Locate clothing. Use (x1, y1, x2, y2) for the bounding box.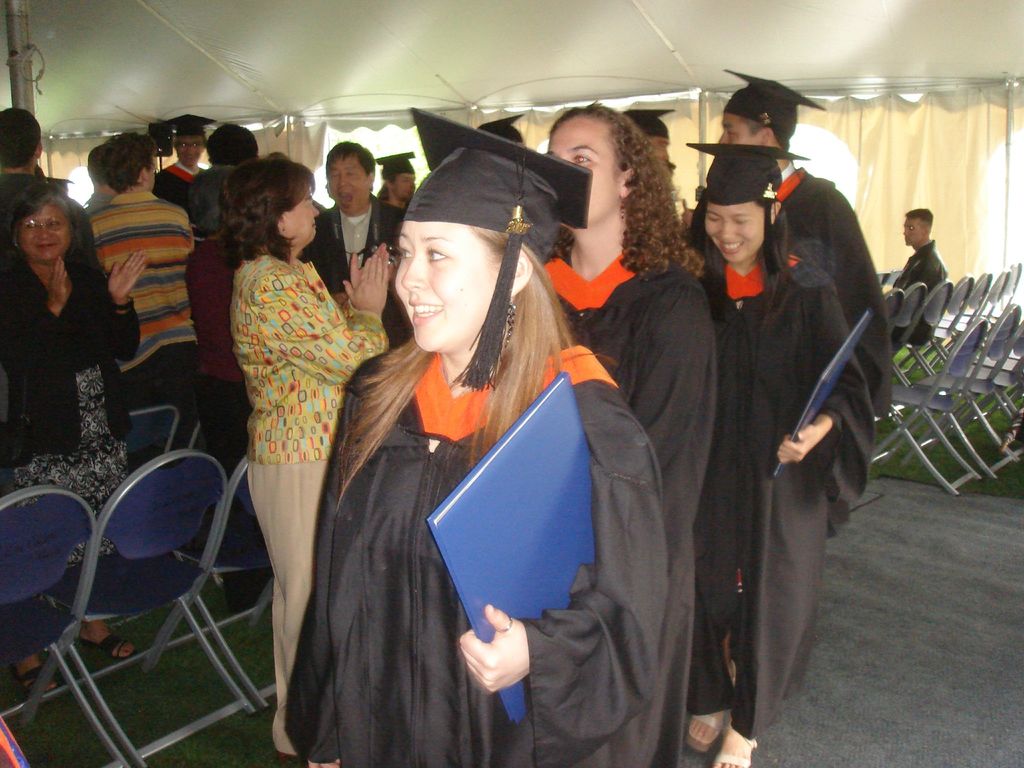
(289, 272, 664, 748).
